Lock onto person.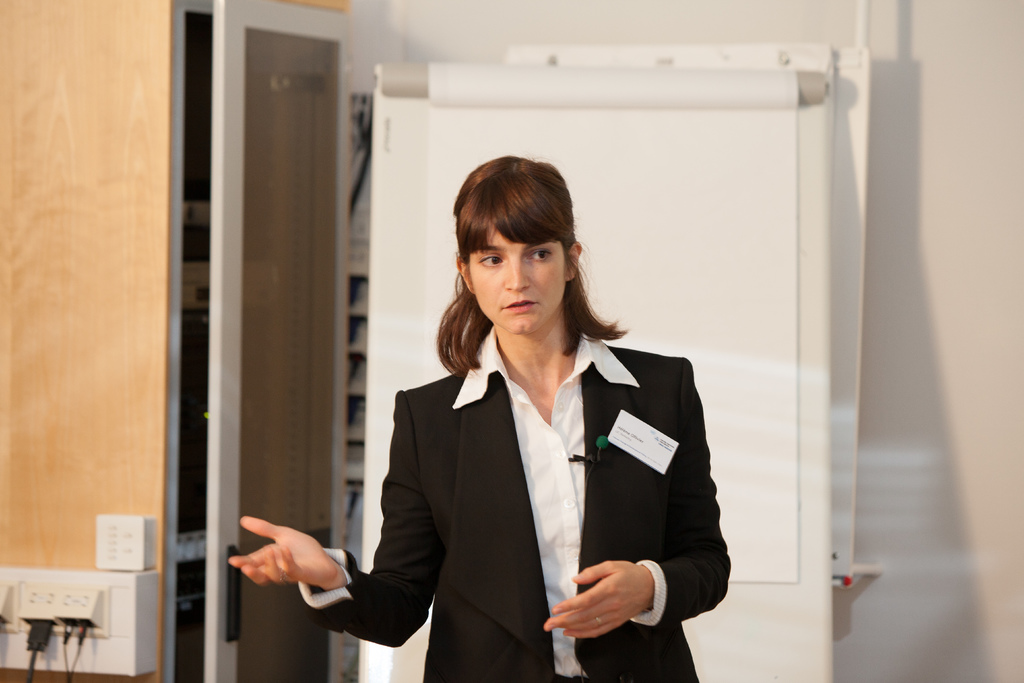
Locked: BBox(228, 151, 742, 682).
